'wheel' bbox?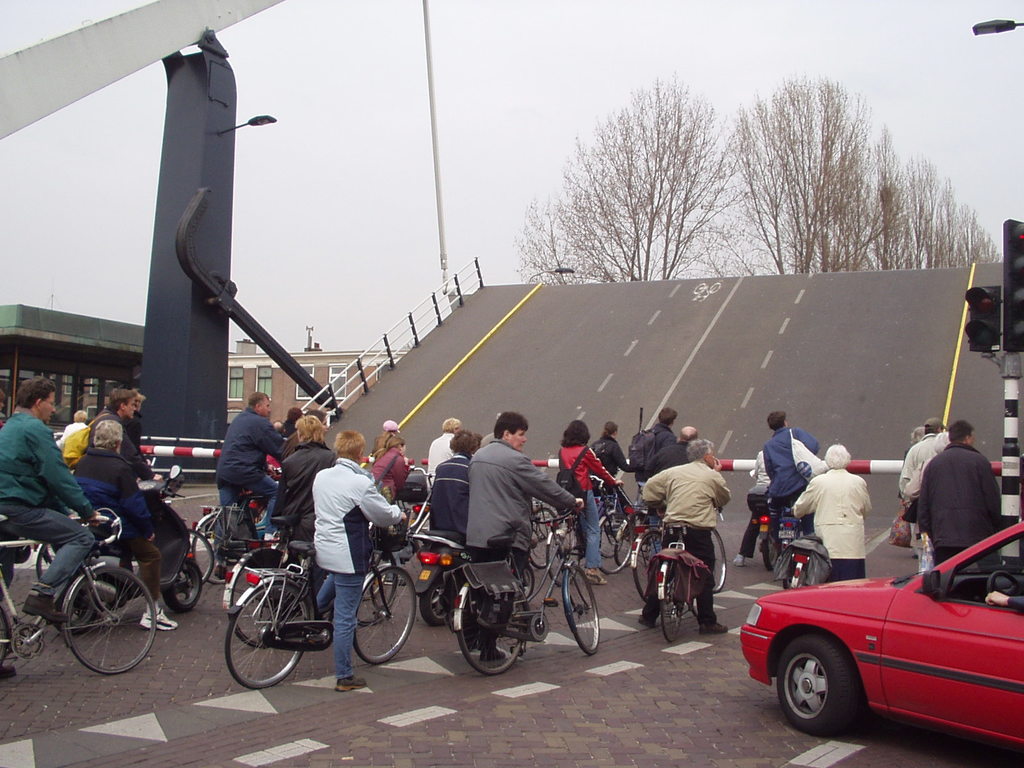
l=705, t=527, r=729, b=594
